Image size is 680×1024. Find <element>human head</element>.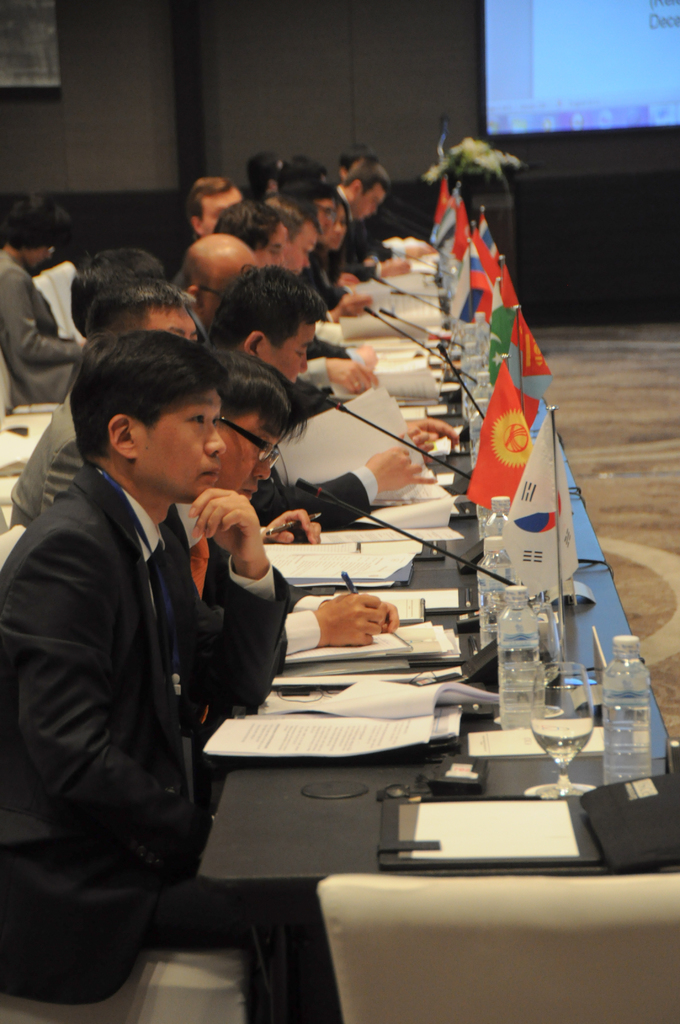
BBox(322, 198, 346, 250).
